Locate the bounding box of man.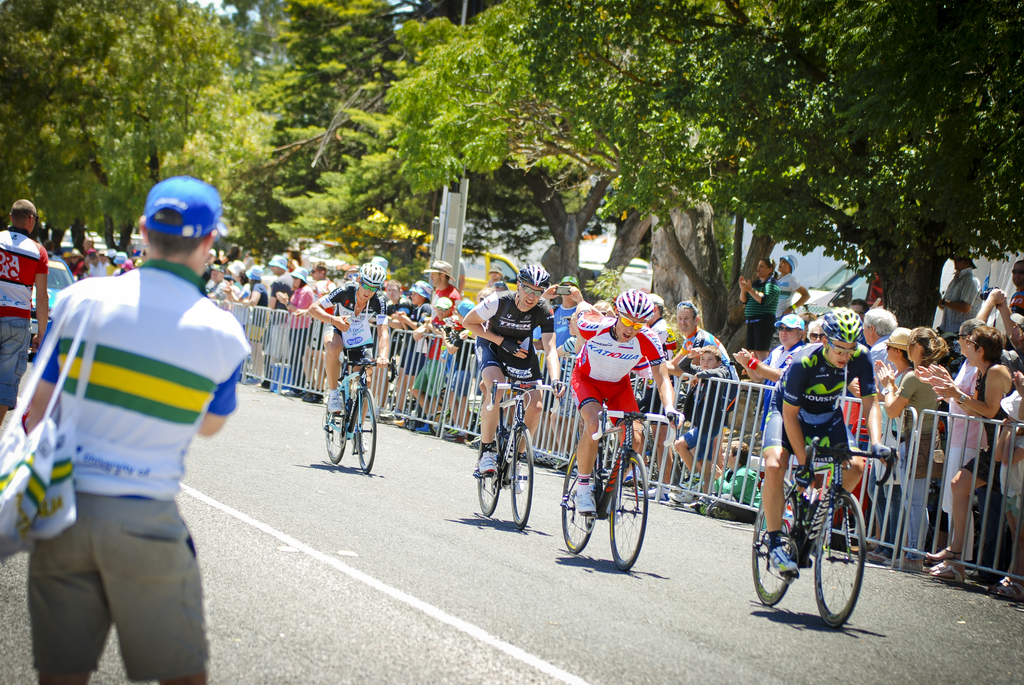
Bounding box: [457,262,566,494].
